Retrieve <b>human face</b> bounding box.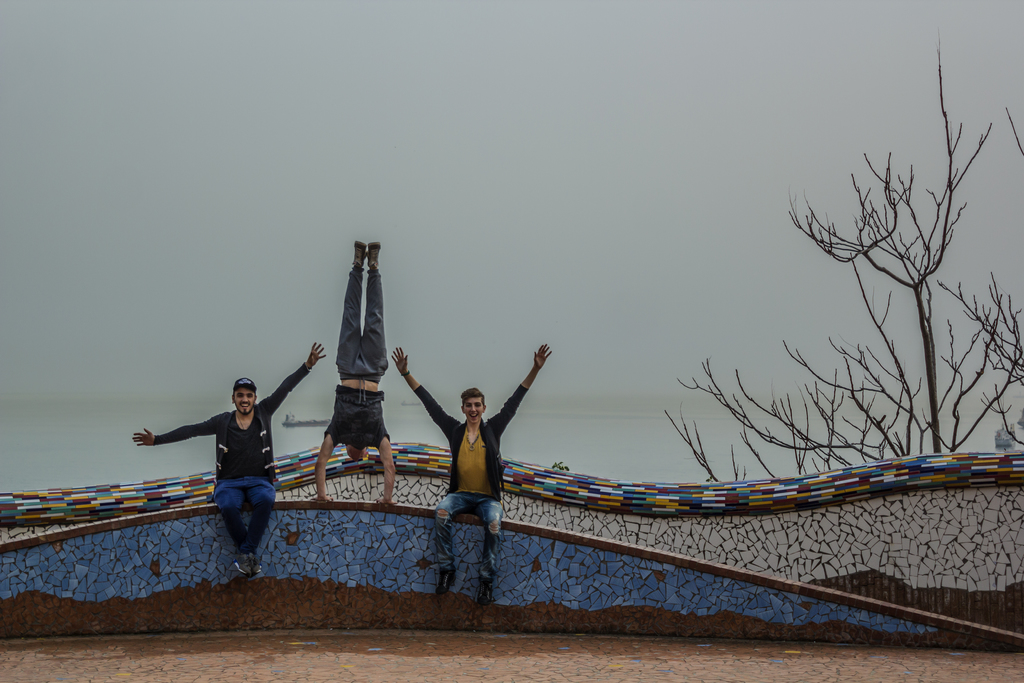
Bounding box: bbox(465, 391, 484, 423).
